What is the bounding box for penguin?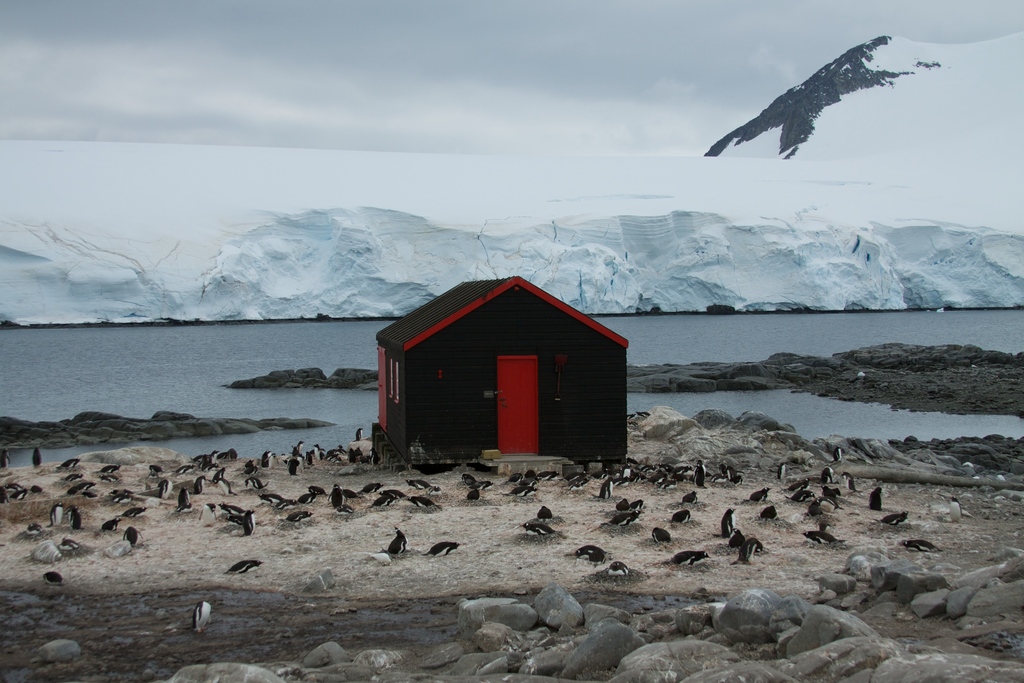
{"left": 45, "top": 571, "right": 61, "bottom": 587}.
